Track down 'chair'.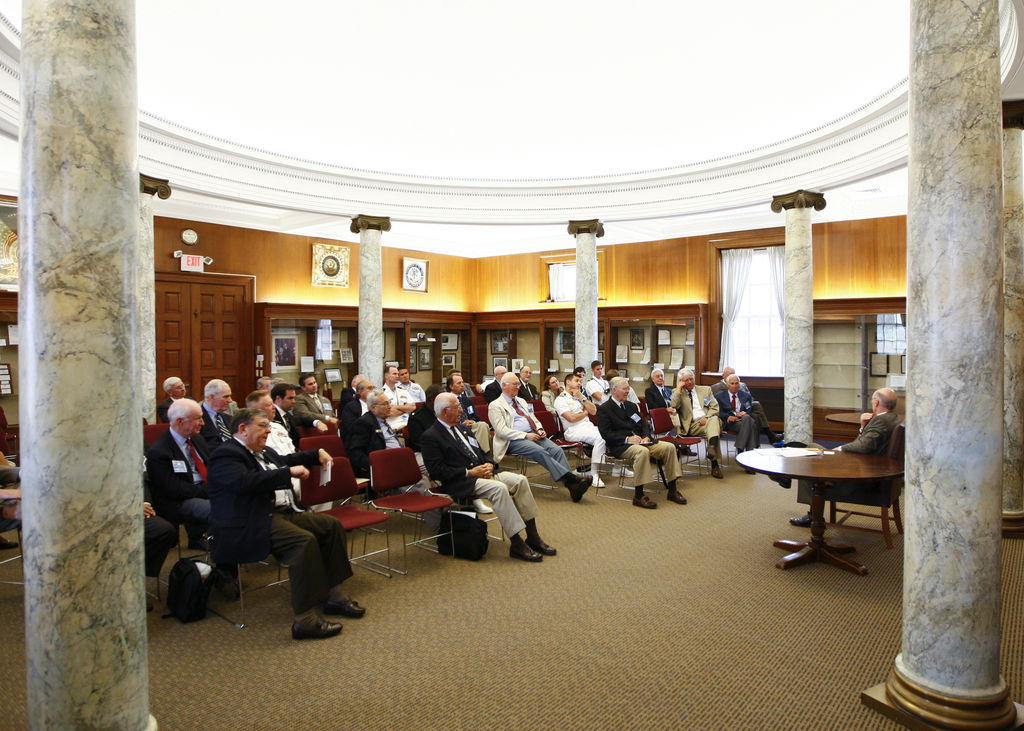
Tracked to (left=808, top=421, right=908, bottom=549).
